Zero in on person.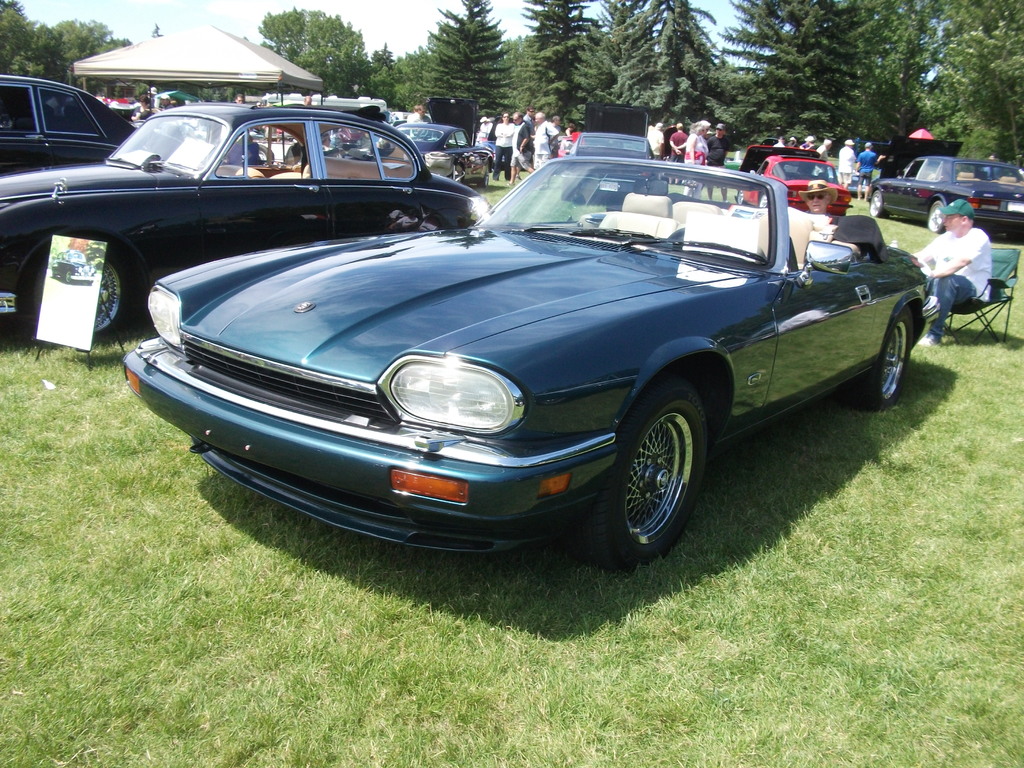
Zeroed in: [left=477, top=114, right=493, bottom=144].
